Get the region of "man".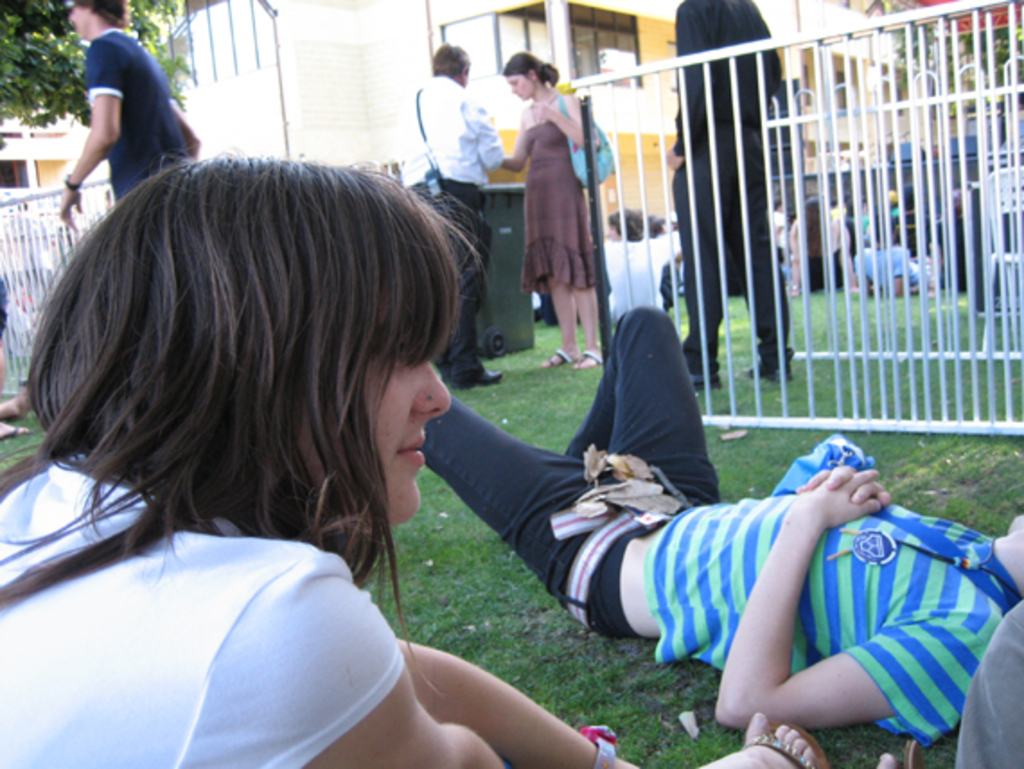
658/0/796/390.
